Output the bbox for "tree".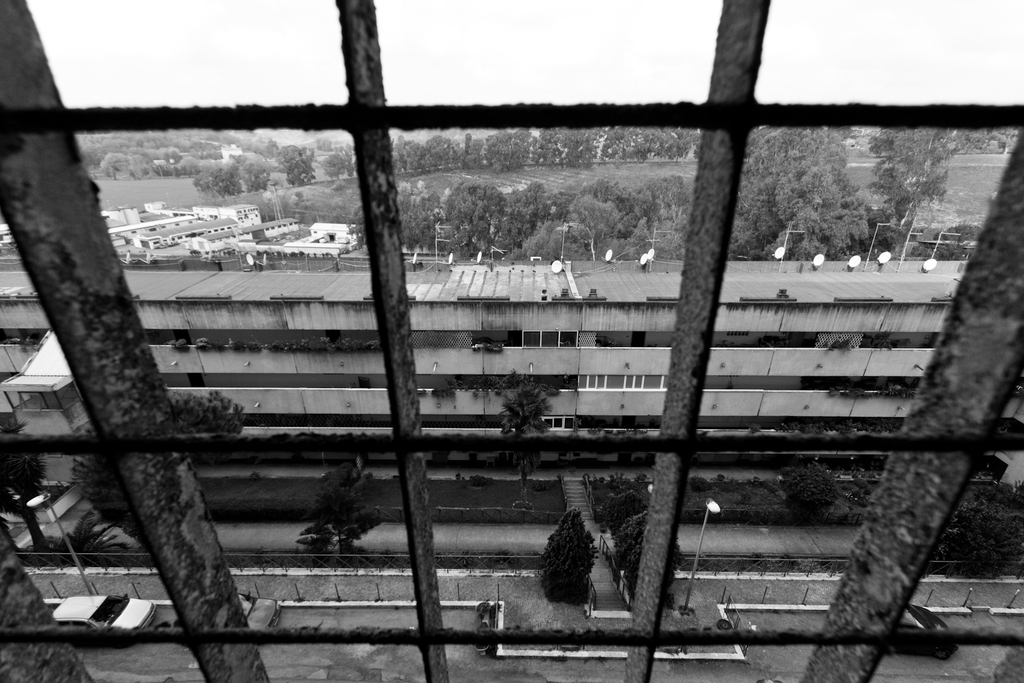
BBox(193, 155, 276, 202).
